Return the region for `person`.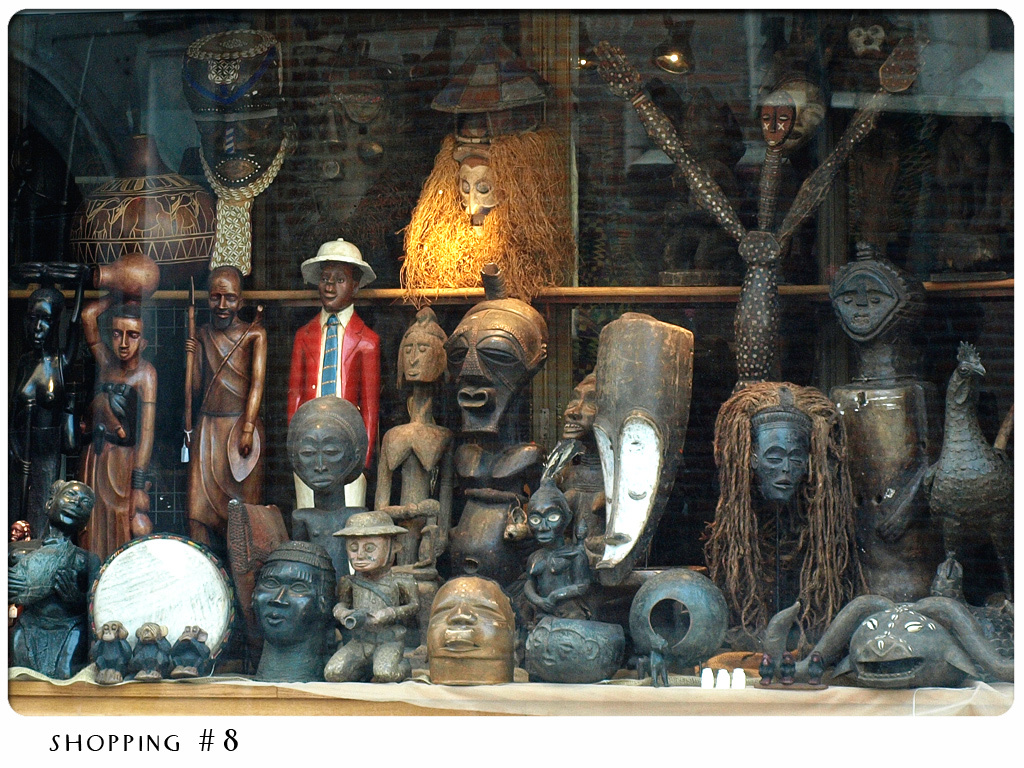
<bbox>278, 392, 365, 591</bbox>.
